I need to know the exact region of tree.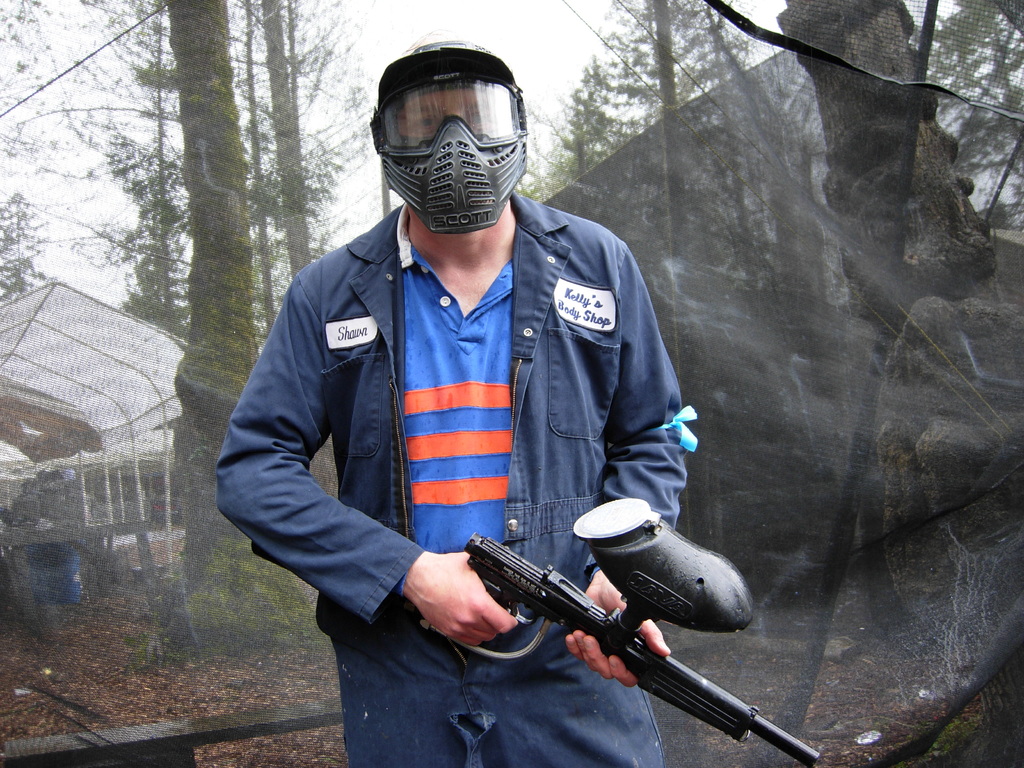
Region: 166, 0, 326, 647.
